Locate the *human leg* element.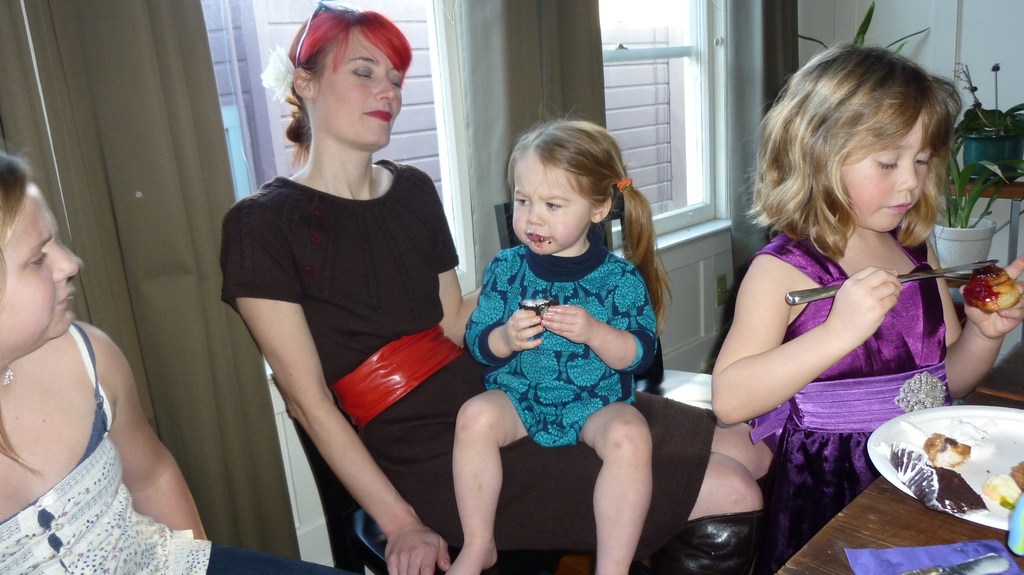
Element bbox: <box>580,403,653,572</box>.
